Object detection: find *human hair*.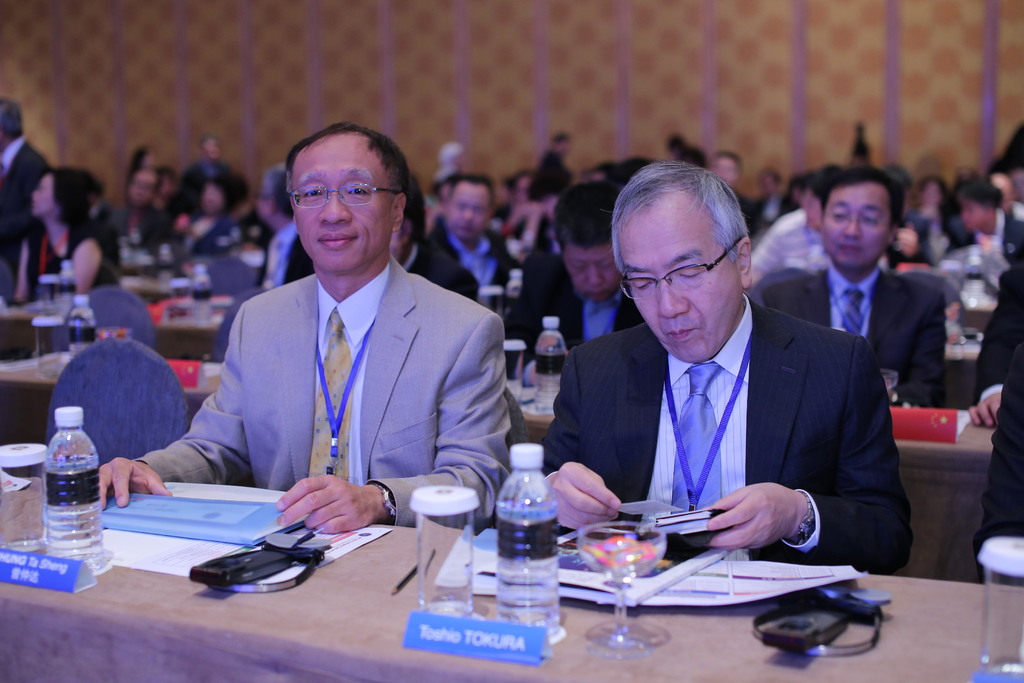
detection(400, 170, 429, 246).
